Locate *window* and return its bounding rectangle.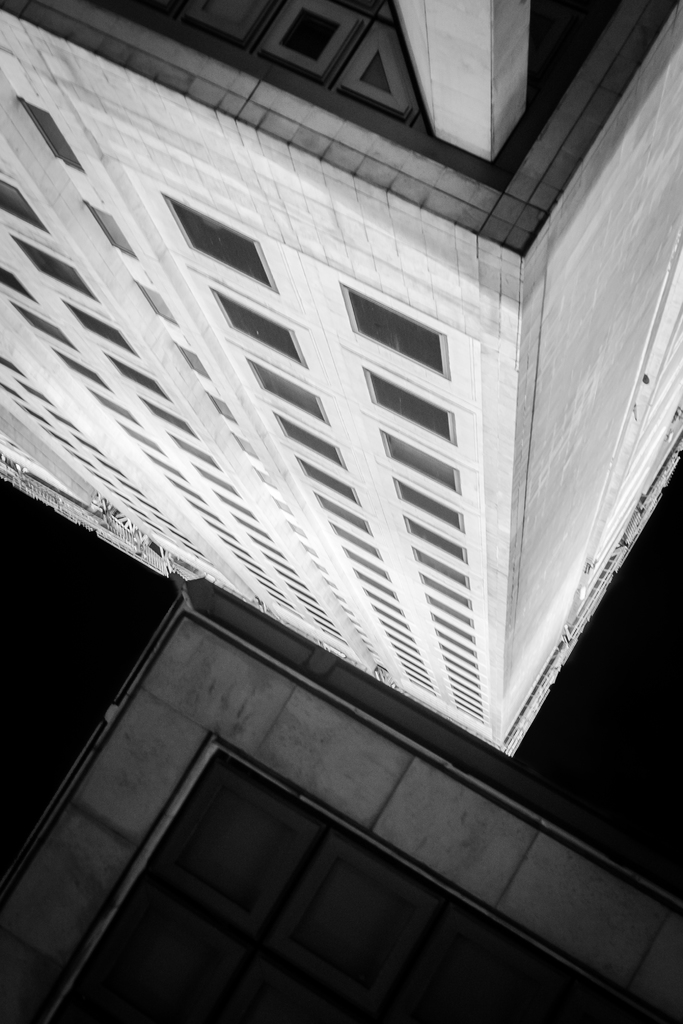
<bbox>162, 168, 277, 276</bbox>.
